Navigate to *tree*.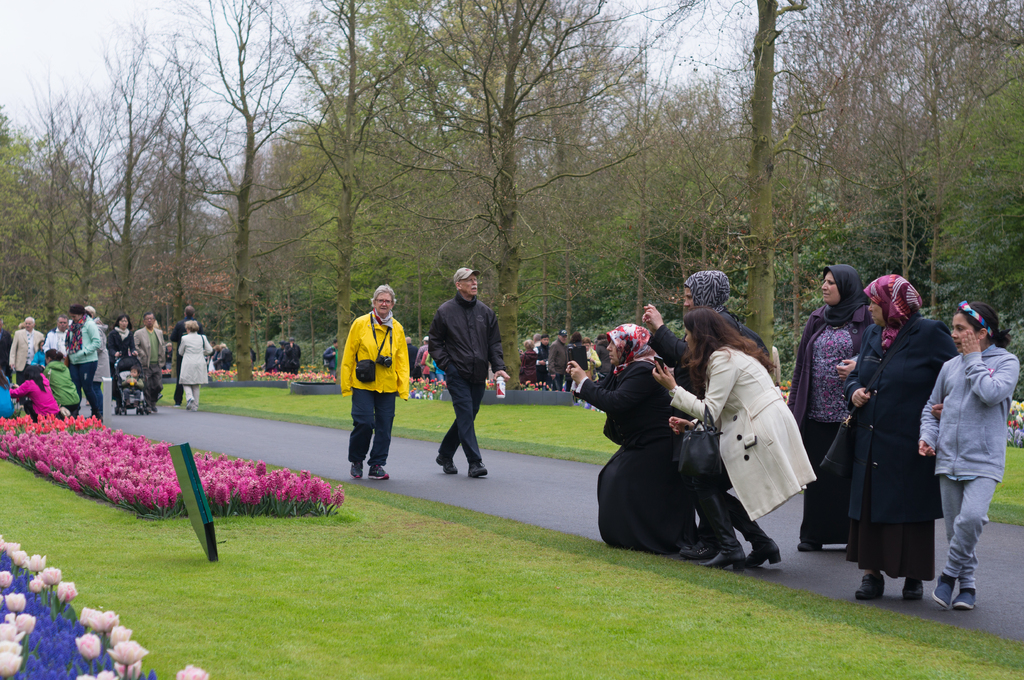
Navigation target: x1=172 y1=0 x2=323 y2=381.
